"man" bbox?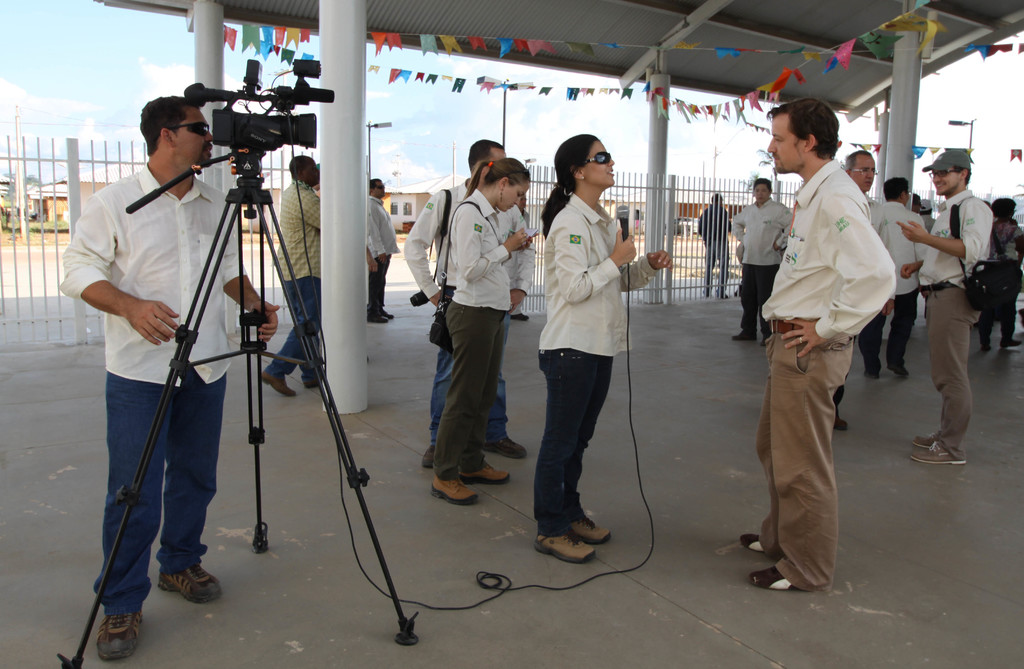
<bbox>861, 177, 925, 378</bbox>
